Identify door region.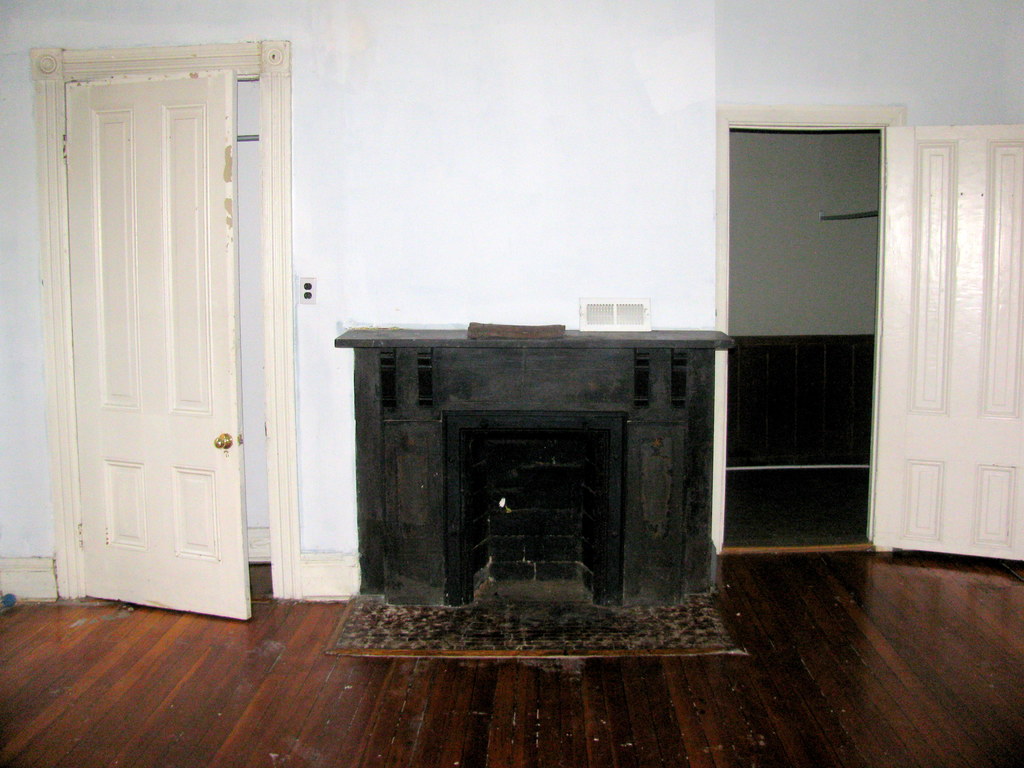
Region: {"x1": 875, "y1": 114, "x2": 1023, "y2": 566}.
